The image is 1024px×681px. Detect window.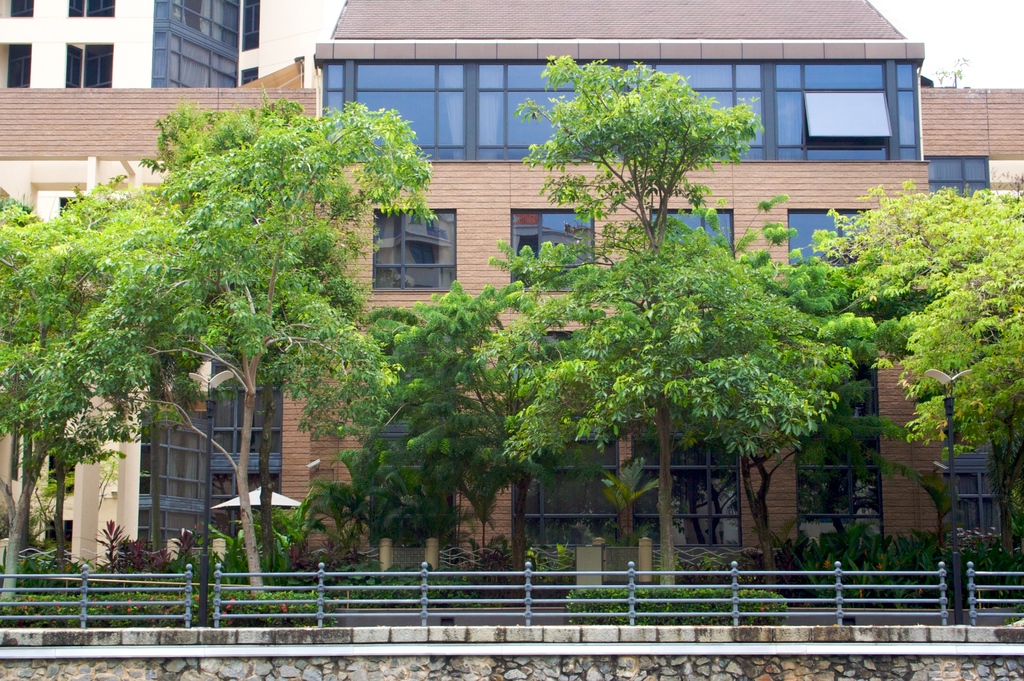
Detection: 238:0:263:50.
